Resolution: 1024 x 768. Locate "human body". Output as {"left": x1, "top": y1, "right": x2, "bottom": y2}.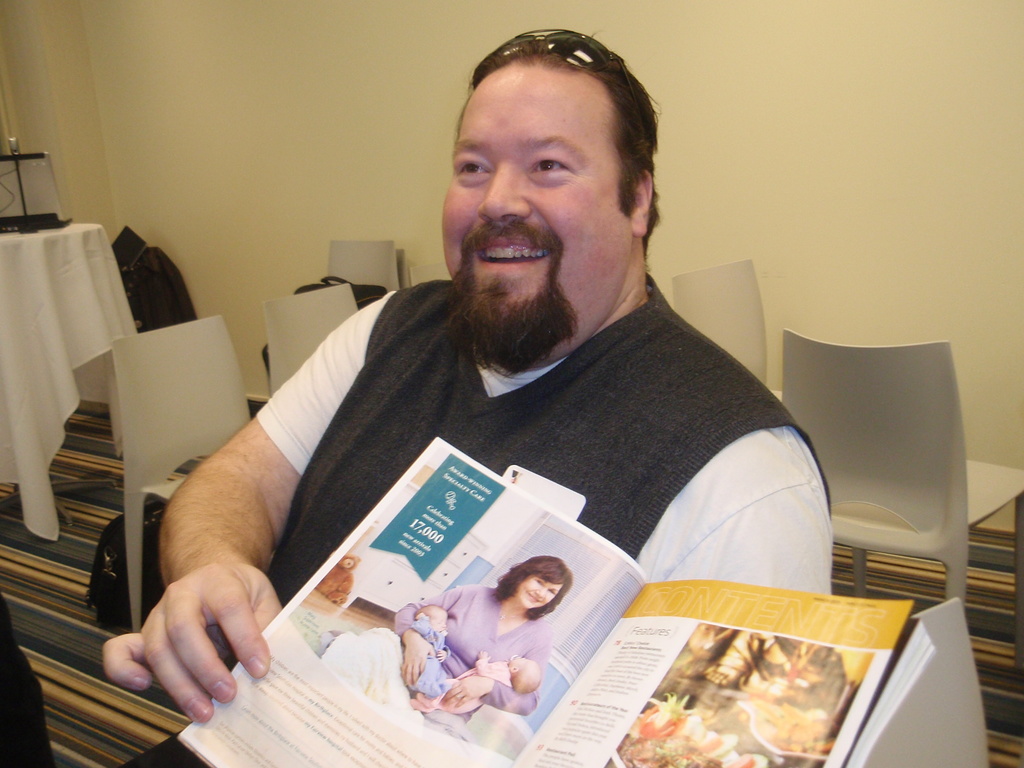
{"left": 104, "top": 266, "right": 842, "bottom": 671}.
